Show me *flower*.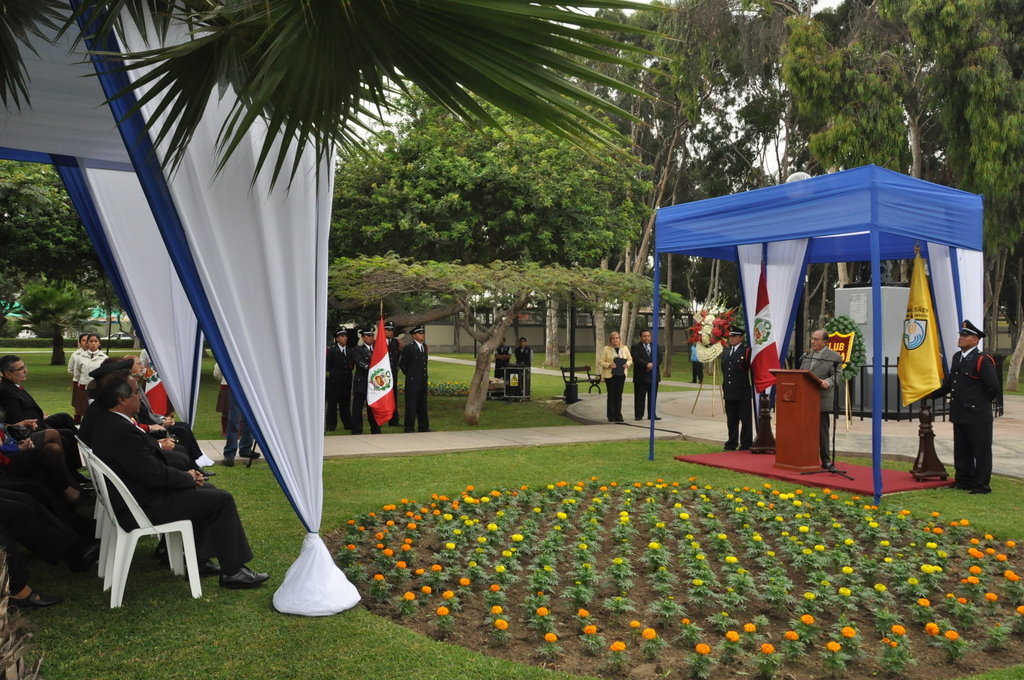
*flower* is here: [556, 510, 568, 521].
